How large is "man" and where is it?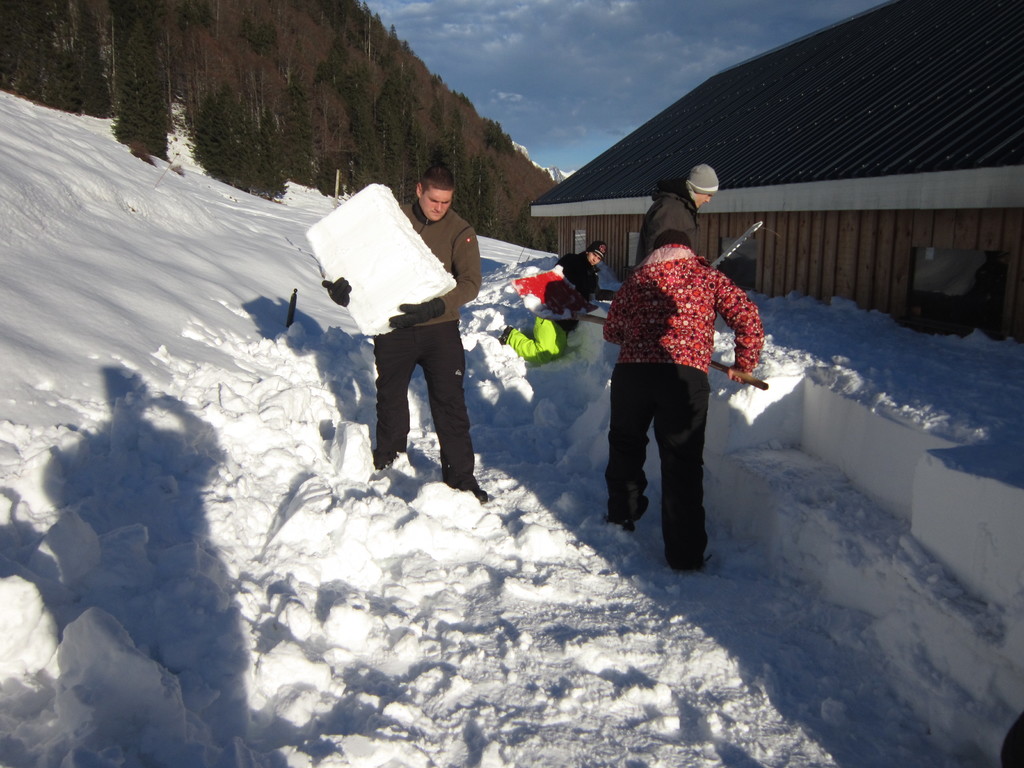
Bounding box: rect(334, 173, 490, 493).
